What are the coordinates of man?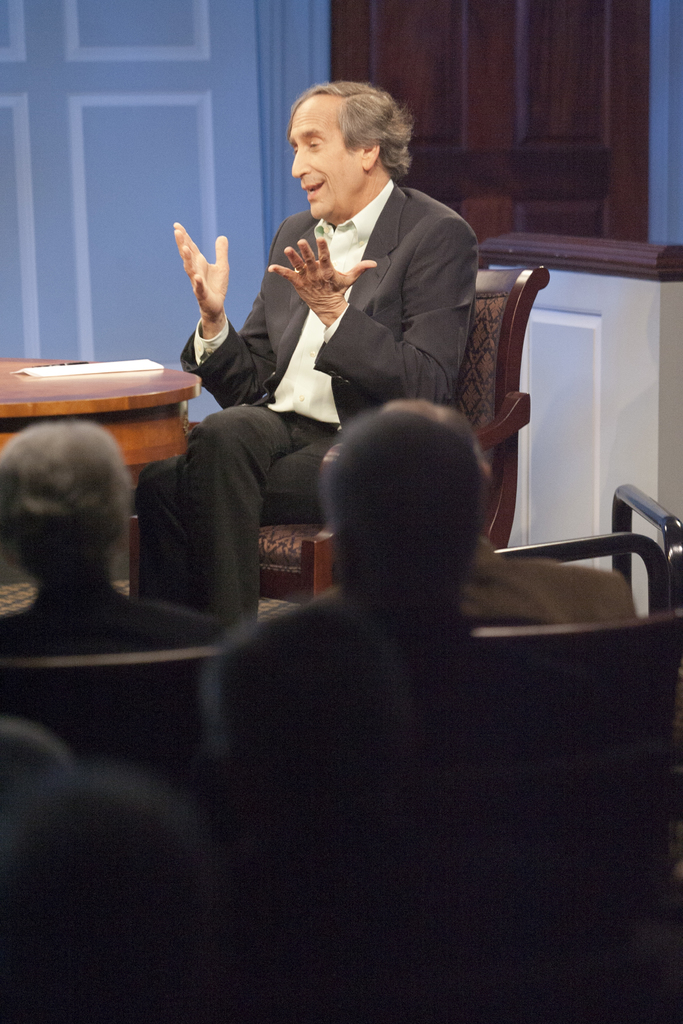
<region>173, 93, 504, 672</region>.
